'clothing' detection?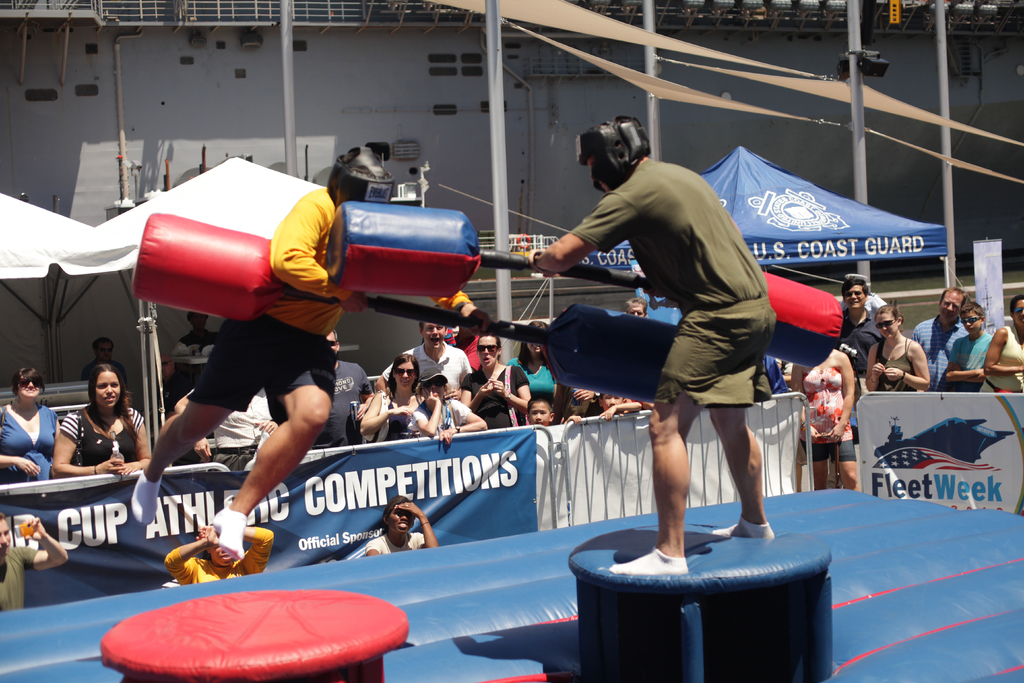
[170,533,266,573]
